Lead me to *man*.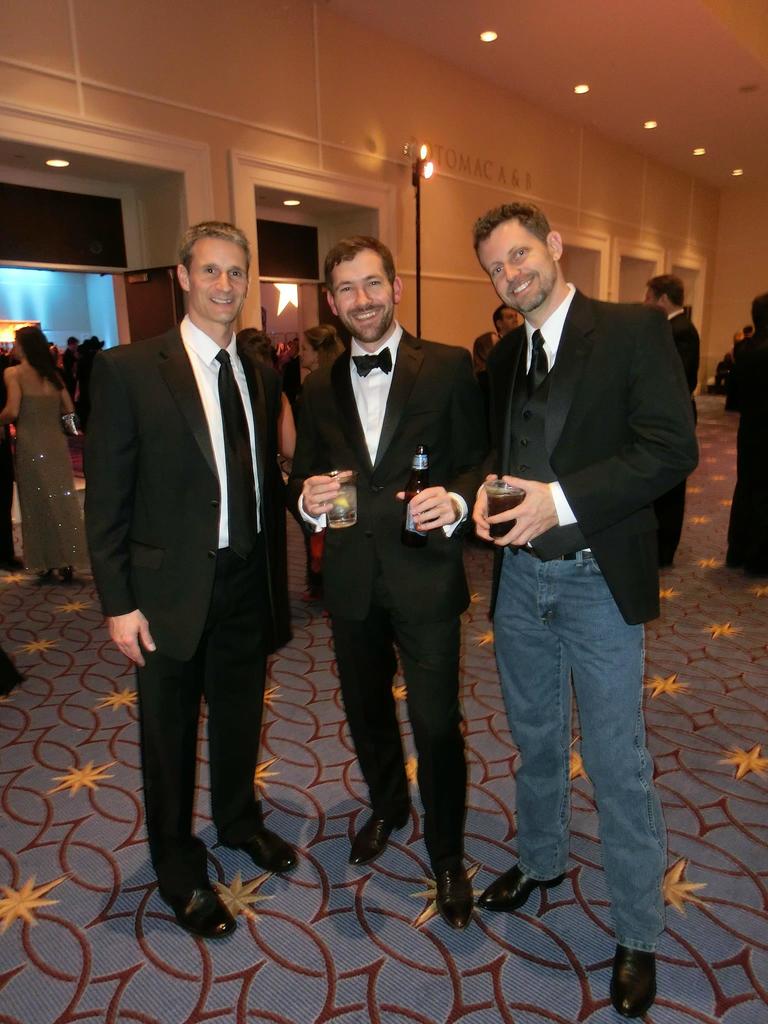
Lead to box=[75, 178, 310, 920].
